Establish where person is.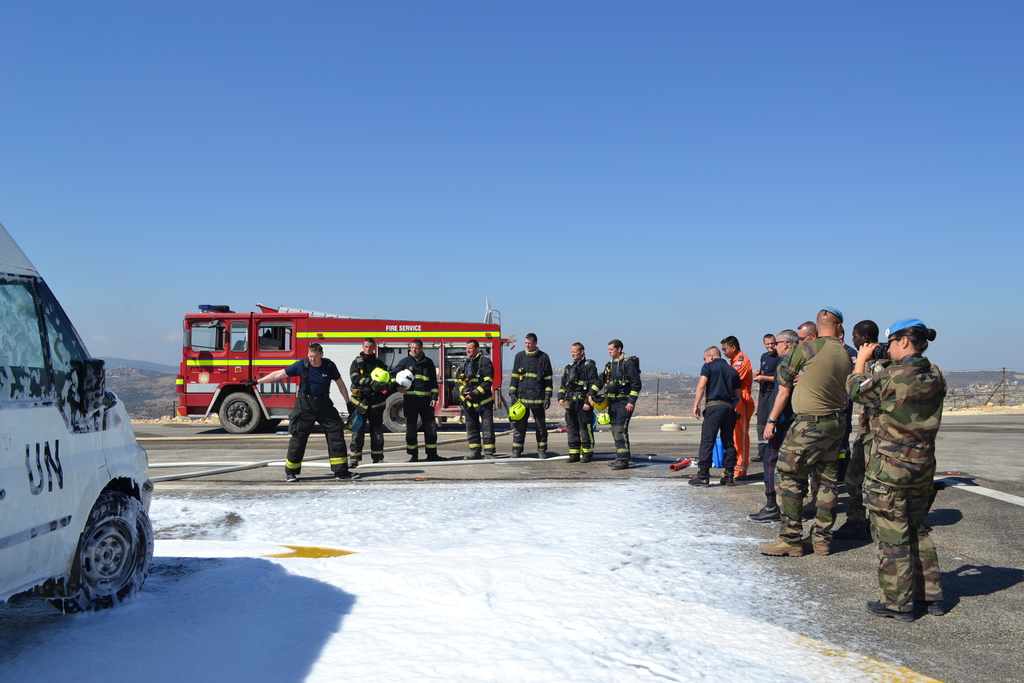
Established at region(508, 331, 552, 462).
